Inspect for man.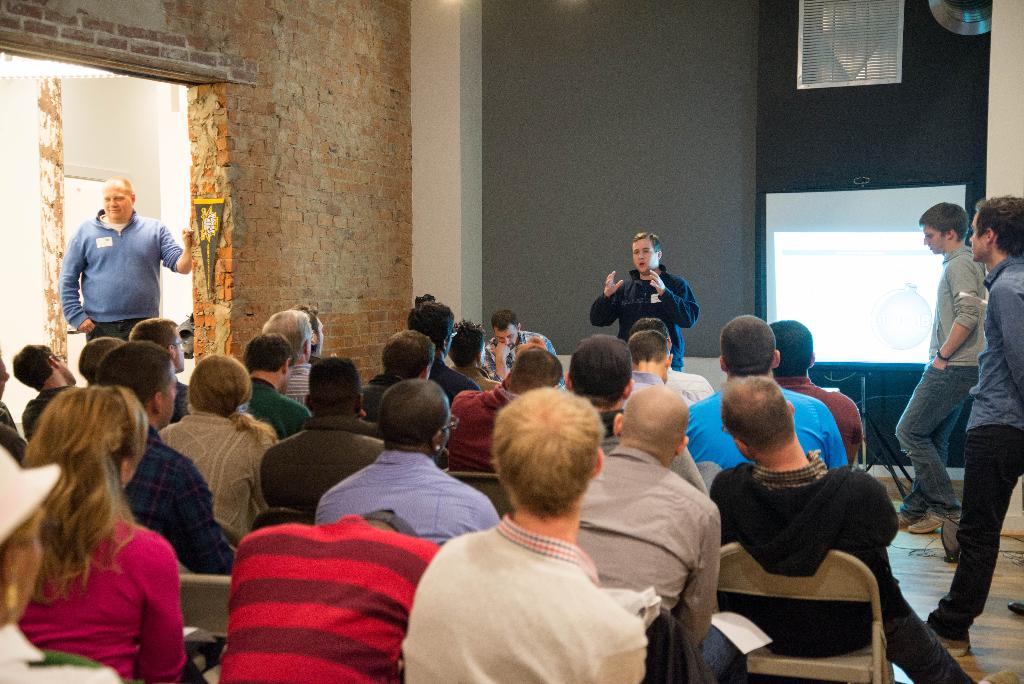
Inspection: pyautogui.locateOnScreen(573, 377, 732, 683).
